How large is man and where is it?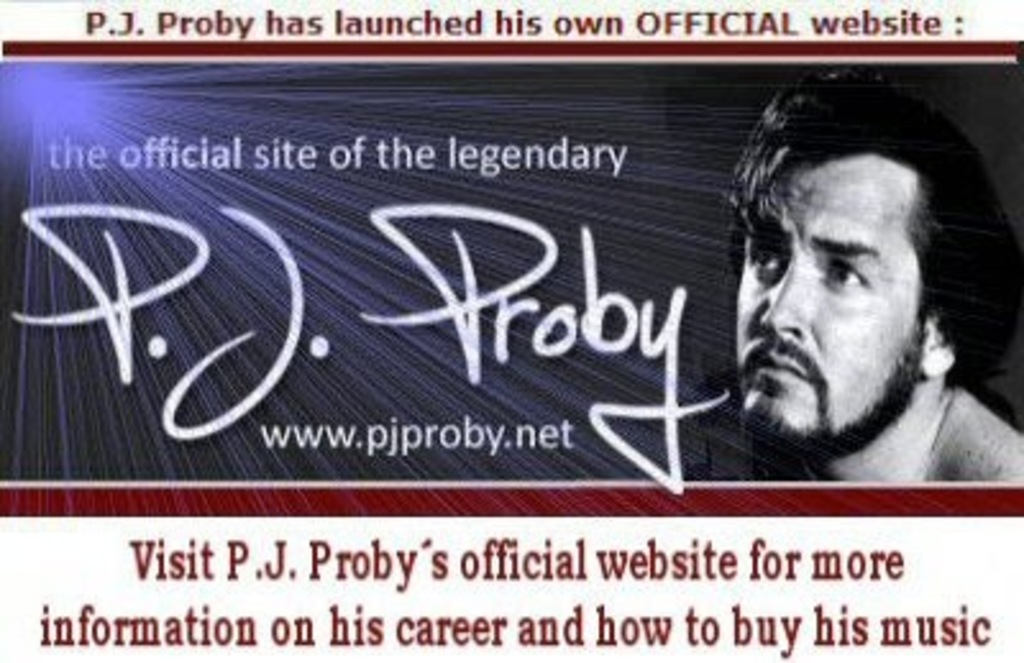
Bounding box: bbox(663, 136, 1021, 494).
